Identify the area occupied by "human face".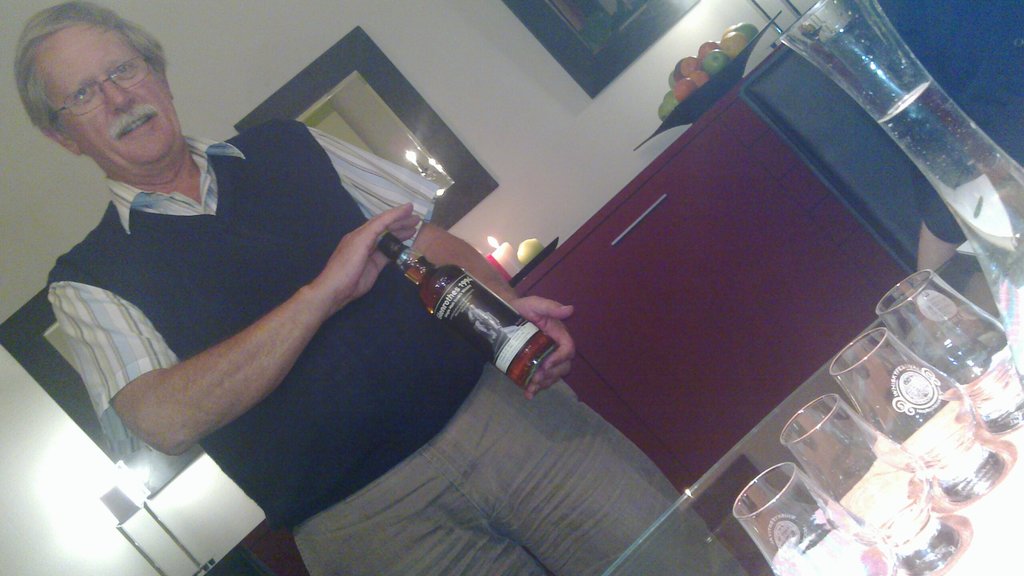
Area: BBox(42, 21, 182, 164).
